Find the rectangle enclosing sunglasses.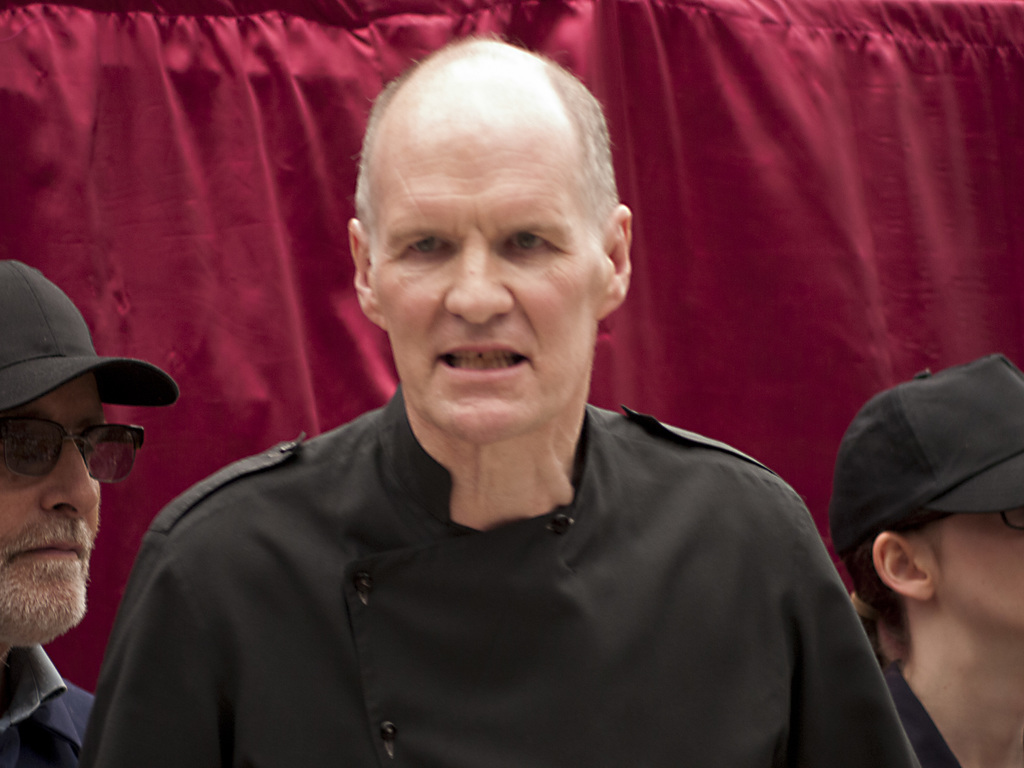
detection(0, 414, 147, 484).
